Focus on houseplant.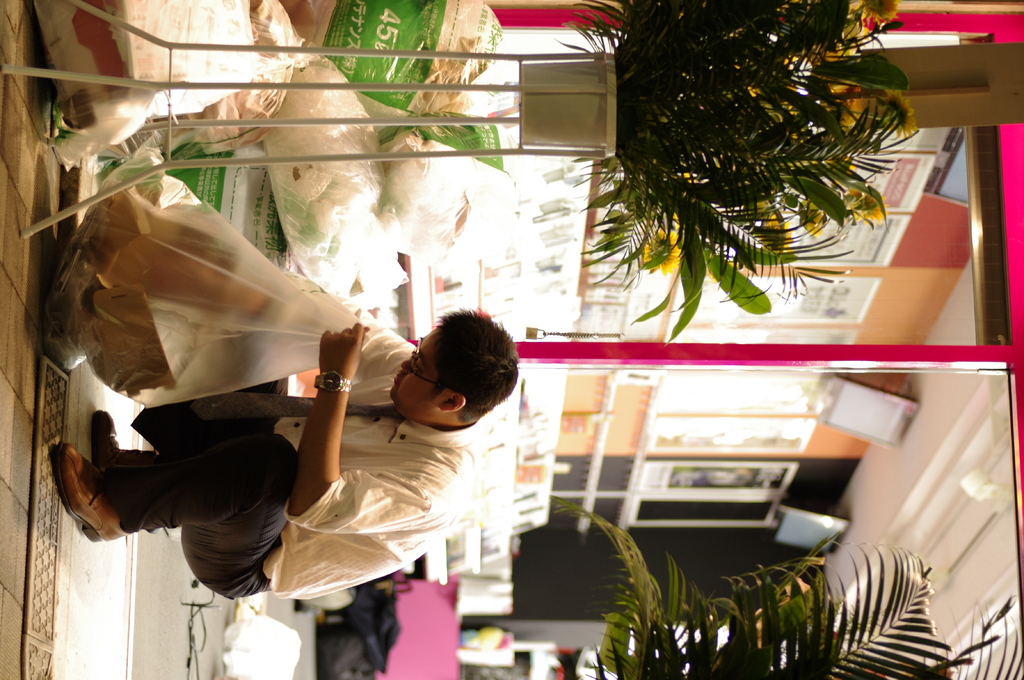
Focused at [left=566, top=497, right=1023, bottom=679].
